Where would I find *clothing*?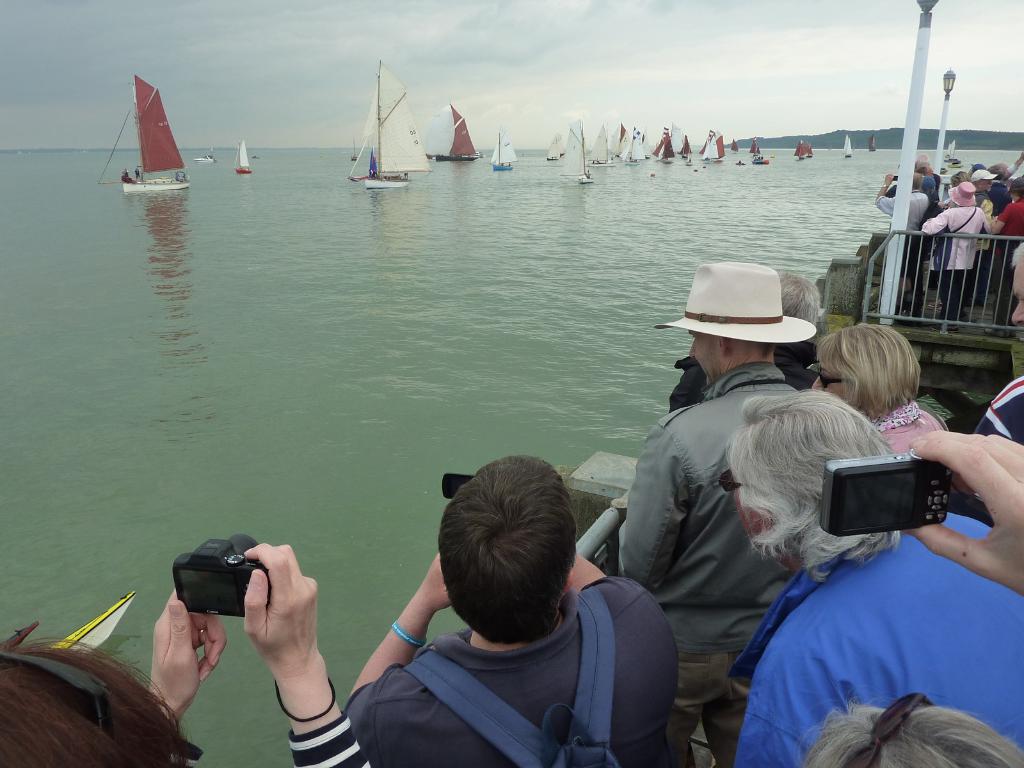
At pyautogui.locateOnScreen(995, 198, 1023, 303).
